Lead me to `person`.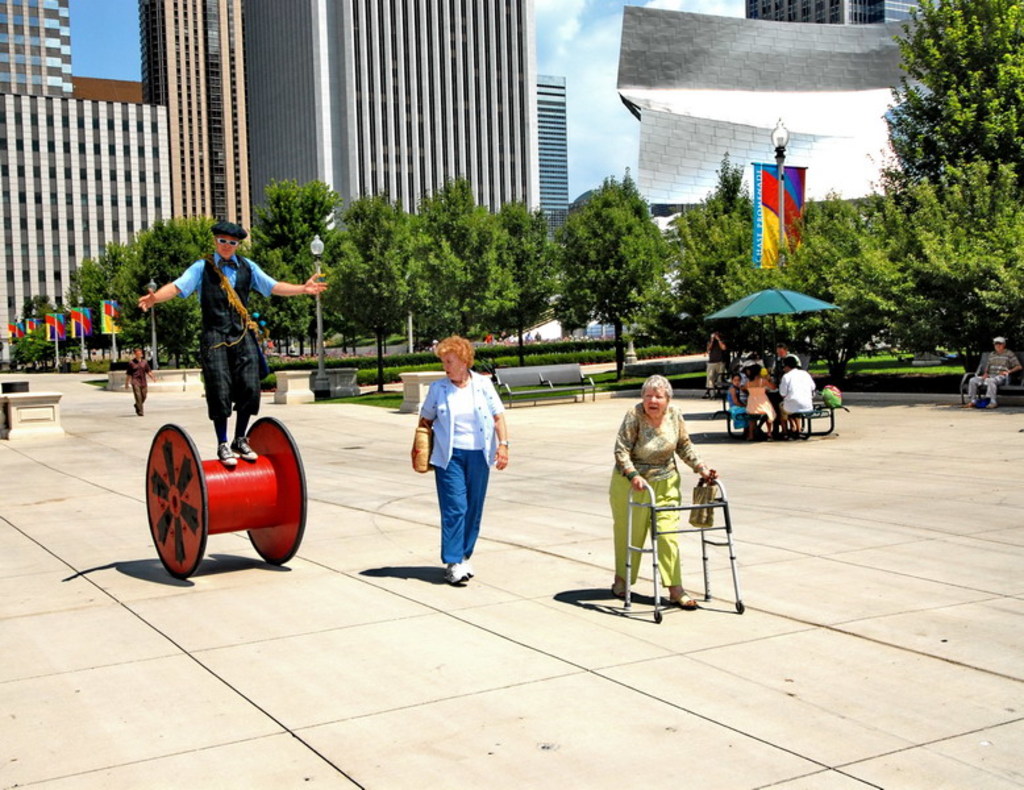
Lead to <region>961, 341, 1023, 407</region>.
